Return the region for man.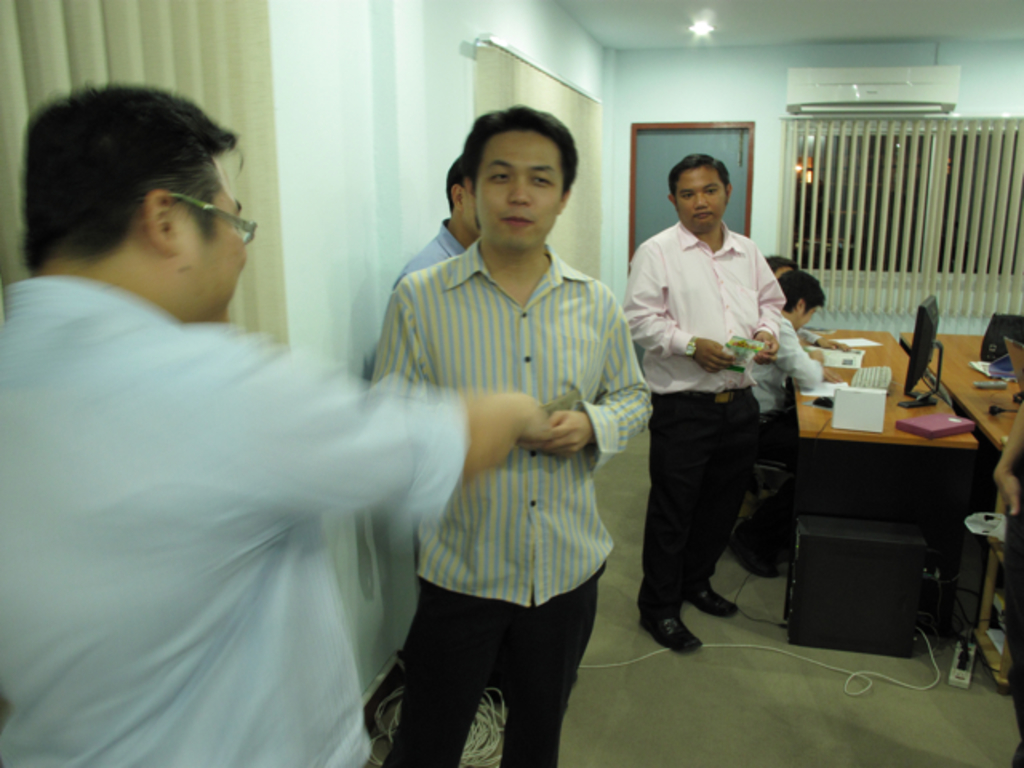
rect(621, 152, 787, 651).
